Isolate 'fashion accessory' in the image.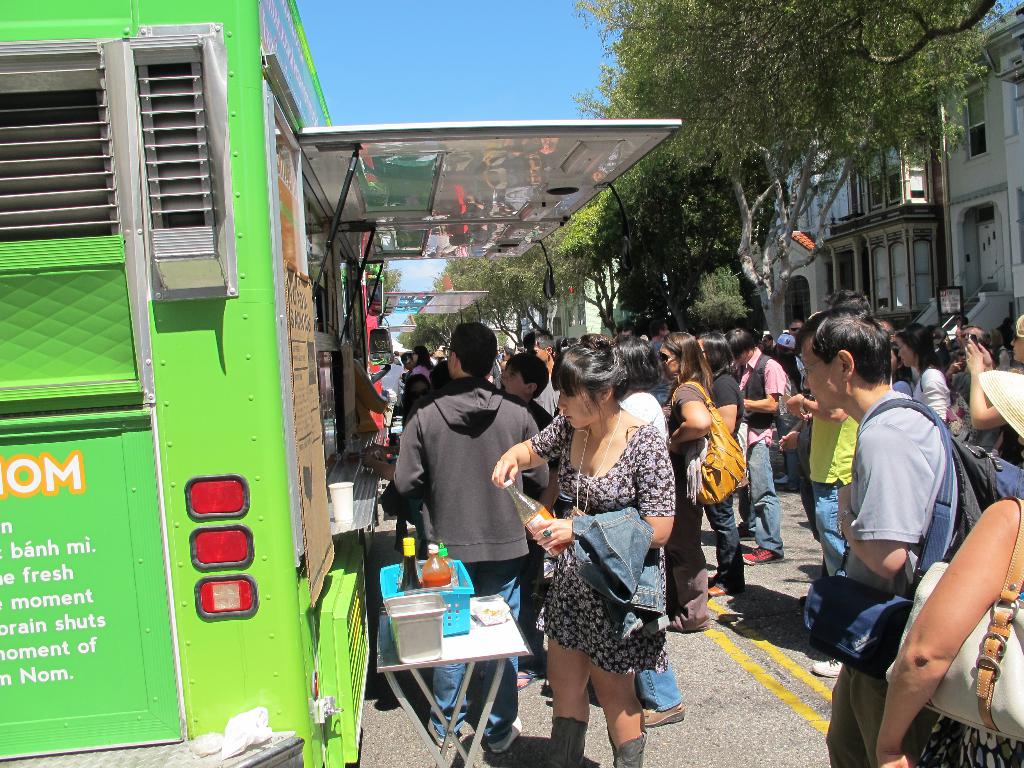
Isolated region: <box>660,351,680,364</box>.
